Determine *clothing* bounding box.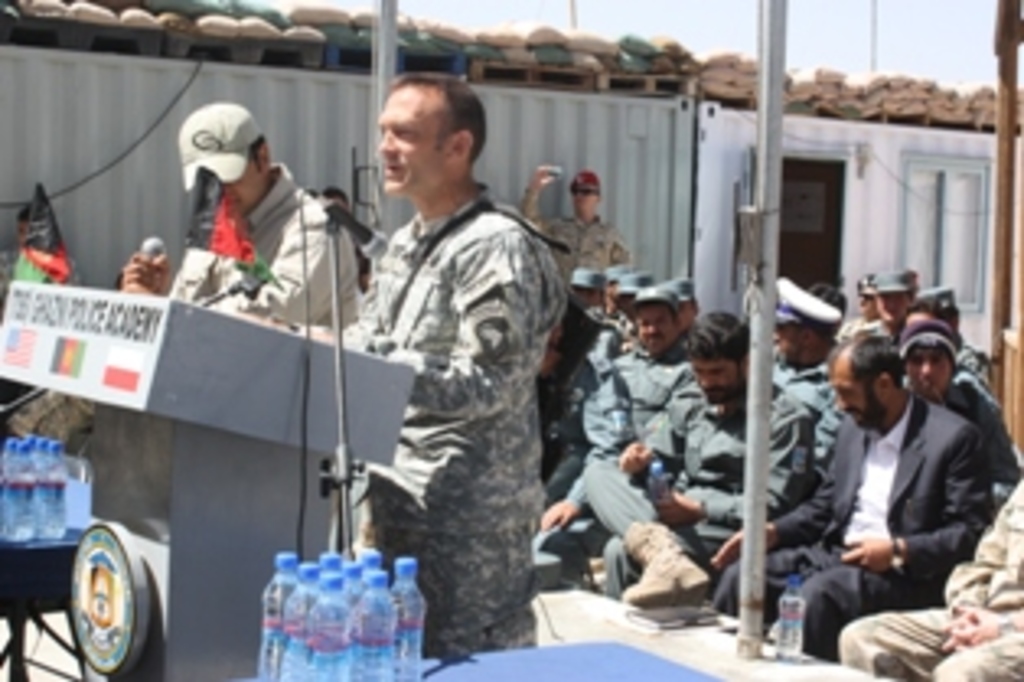
Determined: region(342, 114, 584, 669).
